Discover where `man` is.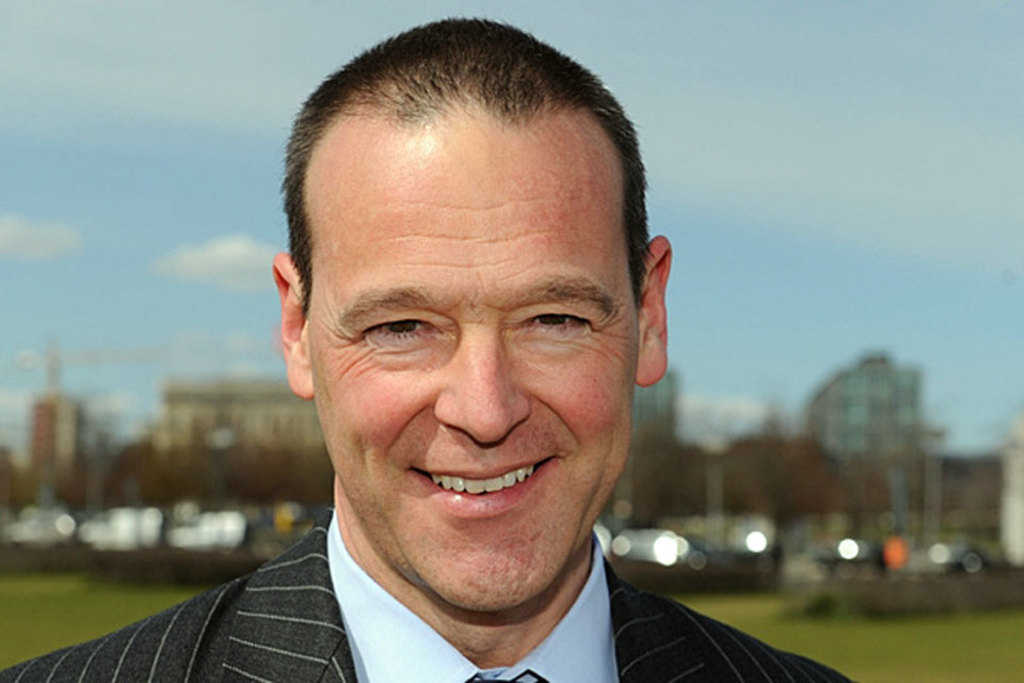
Discovered at box(97, 42, 822, 682).
